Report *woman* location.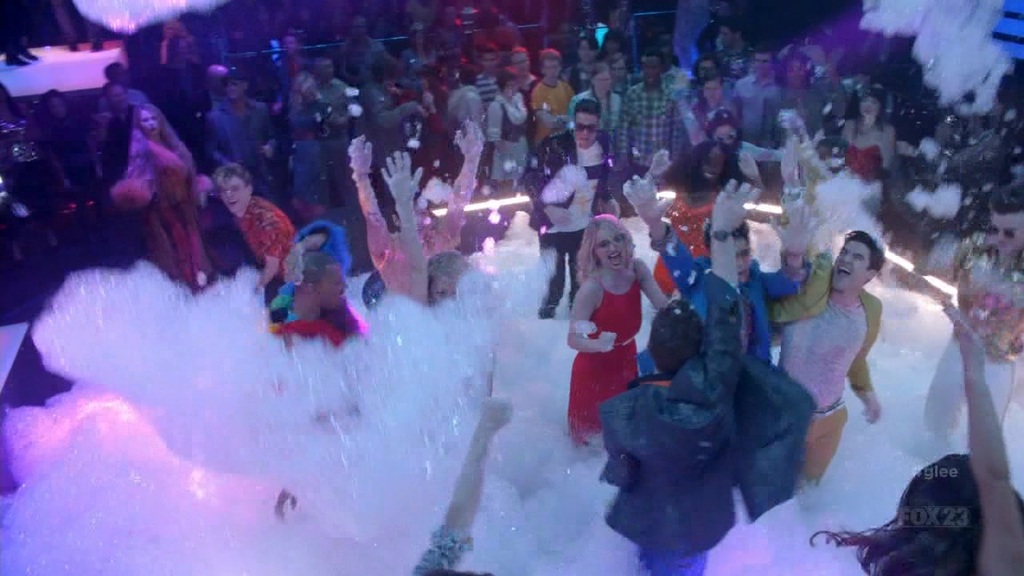
Report: Rect(119, 102, 213, 279).
